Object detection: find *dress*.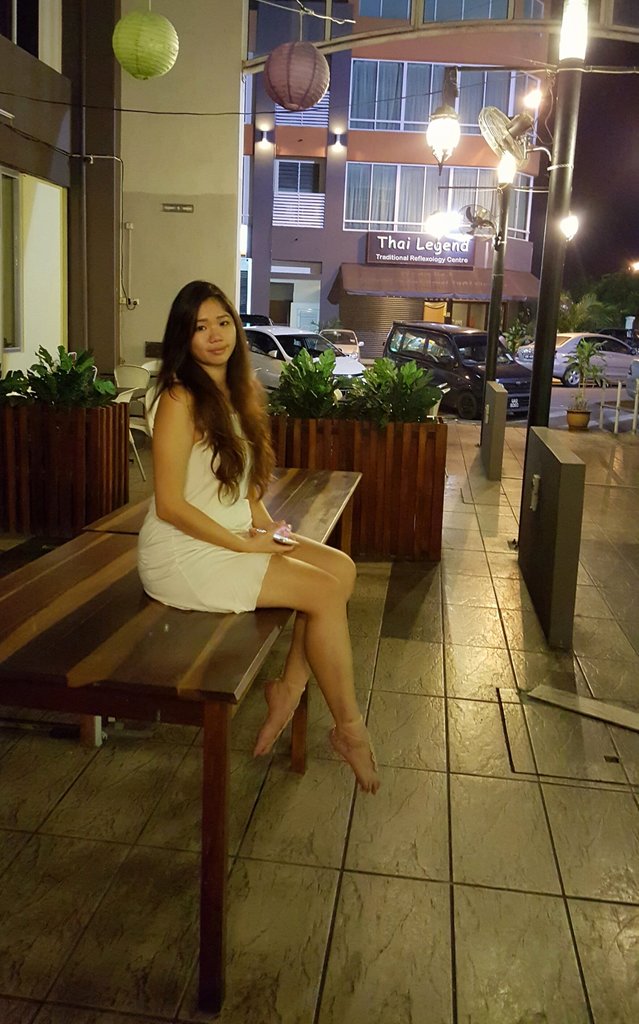
x1=138 y1=416 x2=274 y2=612.
